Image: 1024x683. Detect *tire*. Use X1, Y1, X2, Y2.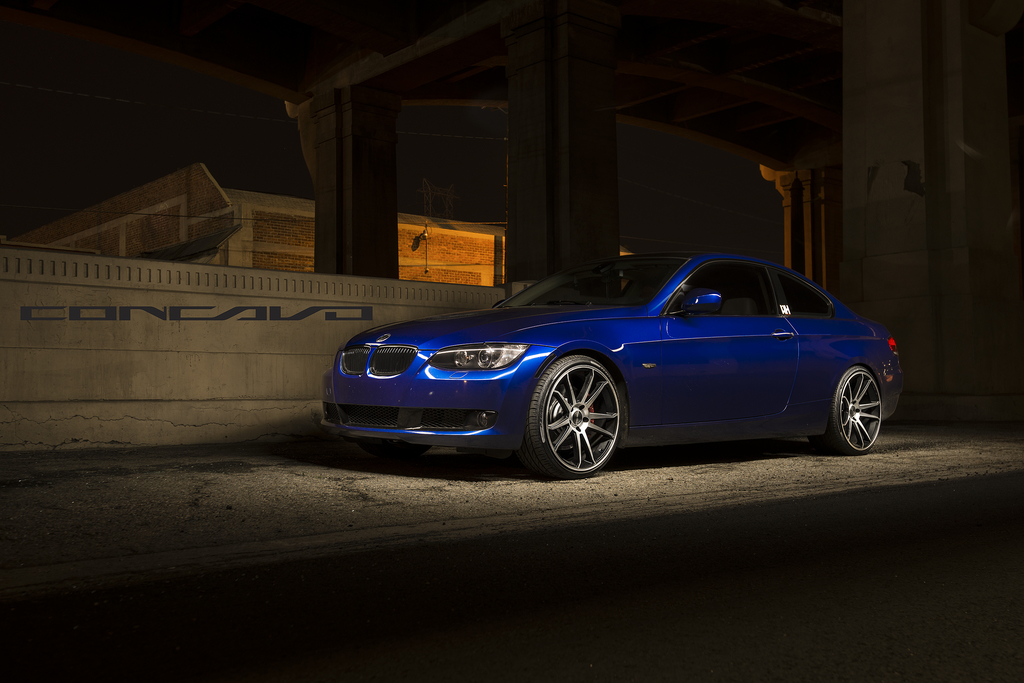
517, 354, 625, 479.
